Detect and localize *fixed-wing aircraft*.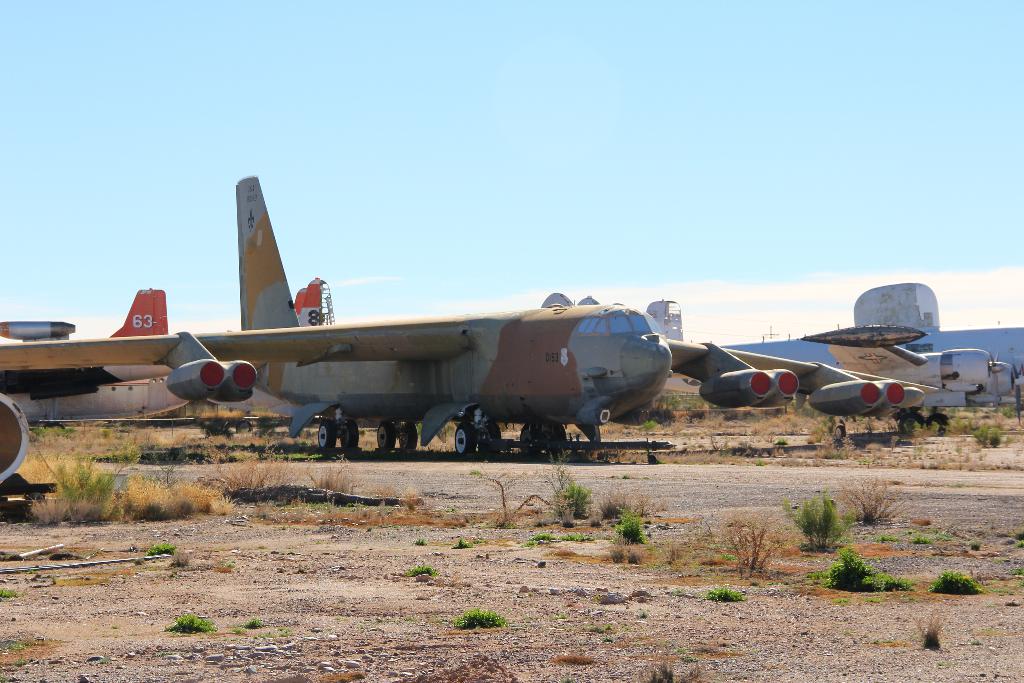
Localized at bbox(0, 276, 335, 428).
